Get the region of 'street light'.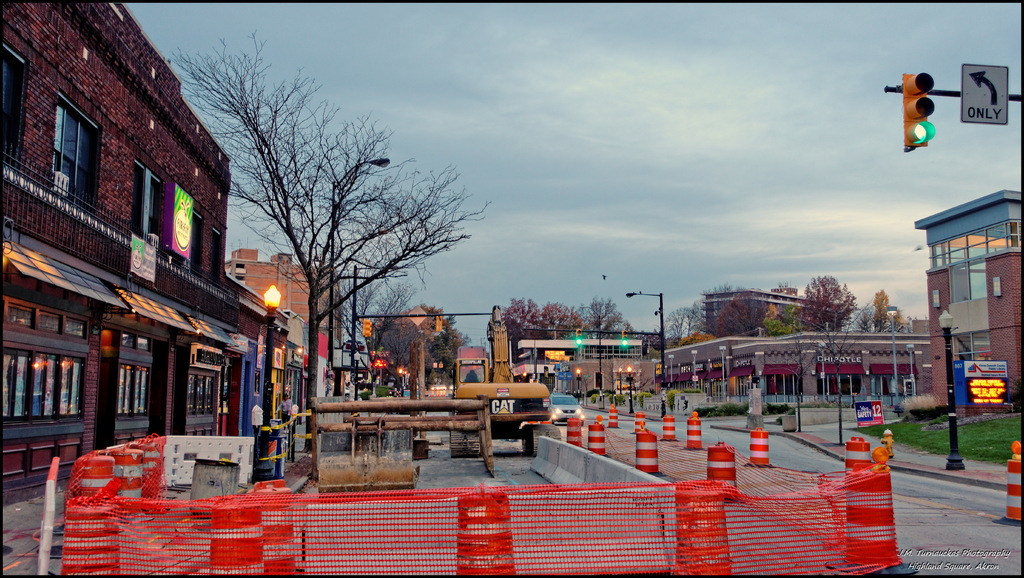
BBox(624, 367, 635, 414).
